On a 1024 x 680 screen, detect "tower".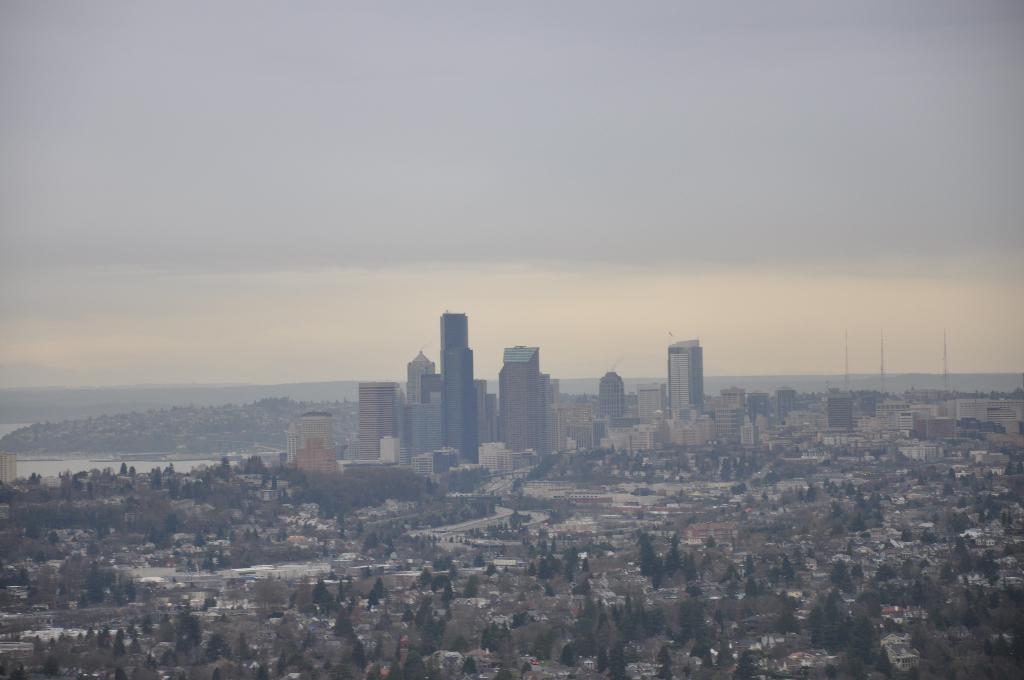
detection(497, 345, 545, 454).
